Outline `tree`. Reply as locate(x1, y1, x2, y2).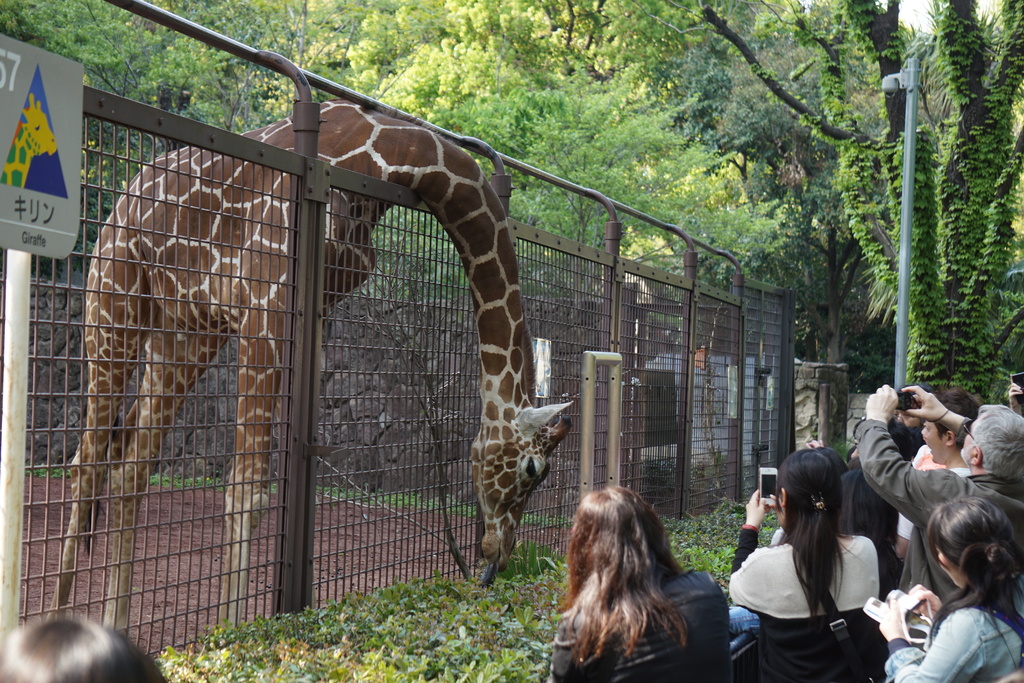
locate(359, 0, 689, 320).
